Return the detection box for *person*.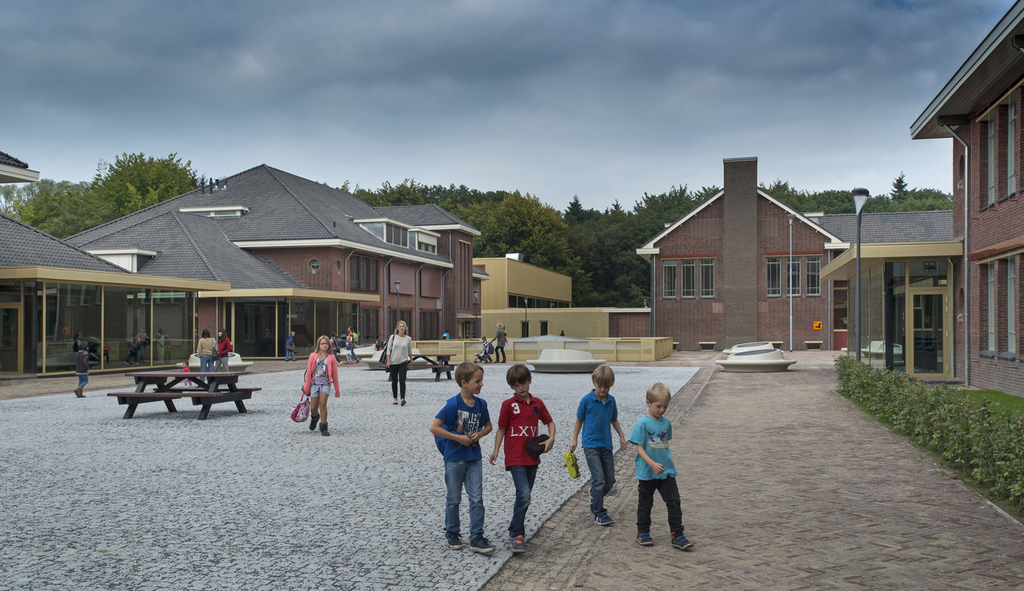
x1=430, y1=360, x2=503, y2=556.
